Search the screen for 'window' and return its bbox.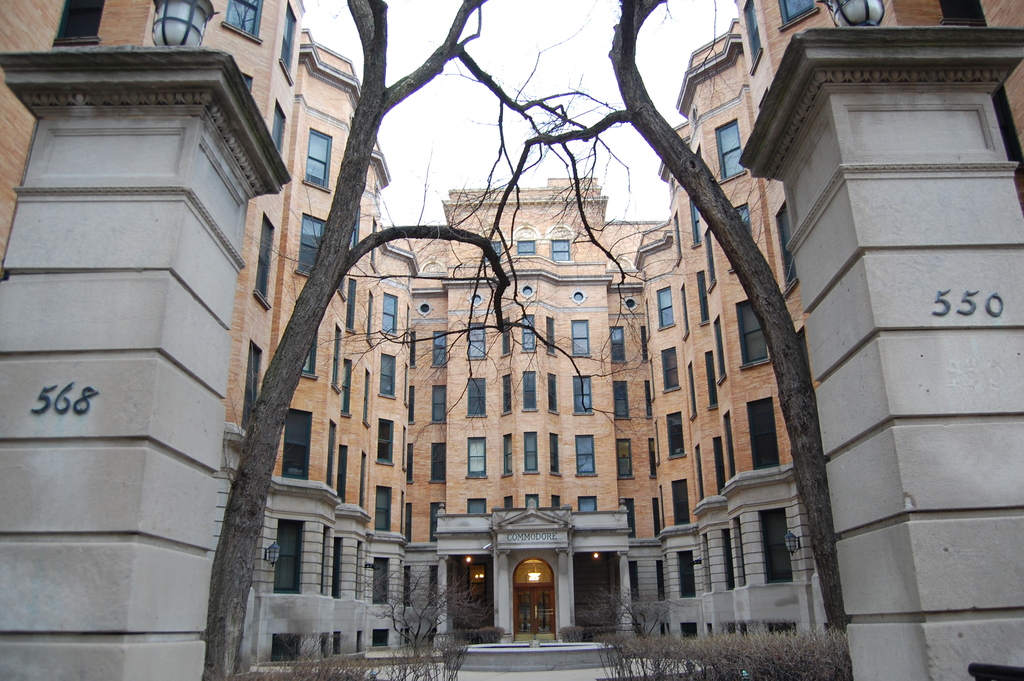
Found: crop(430, 382, 450, 427).
